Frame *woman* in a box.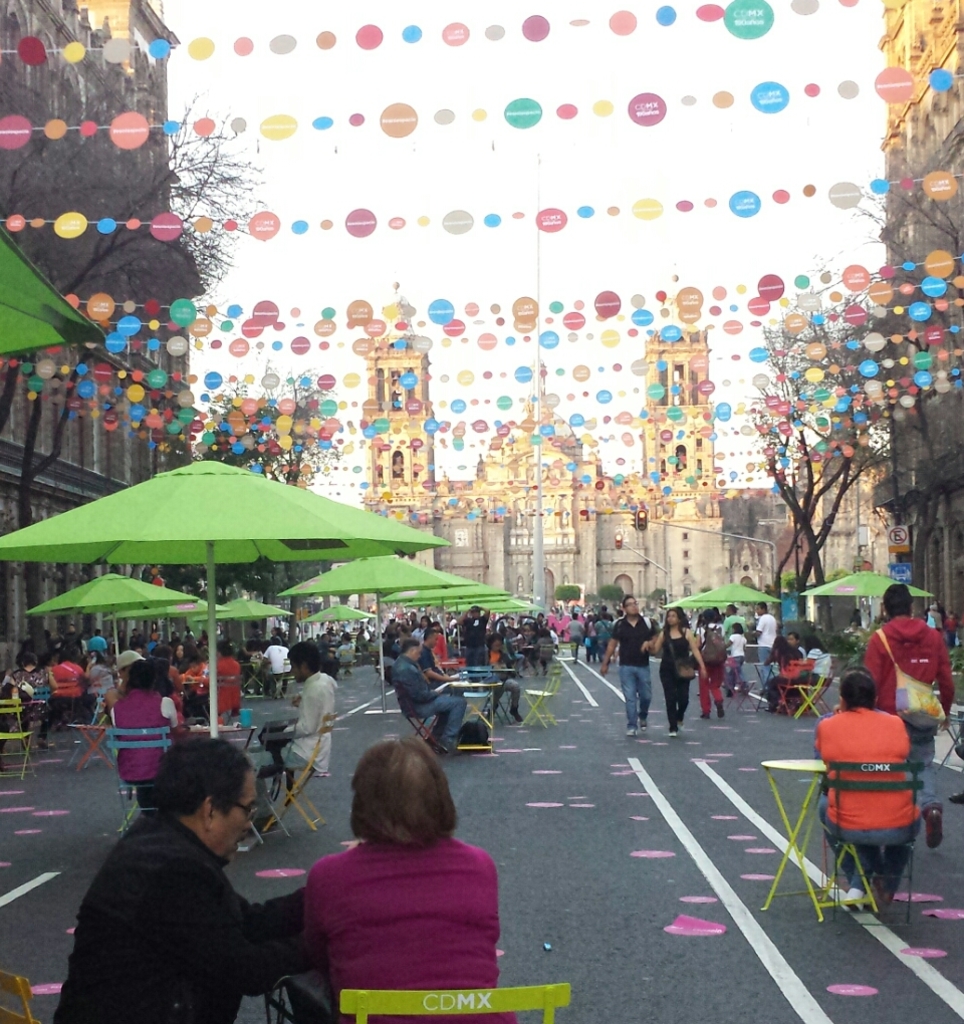
BBox(274, 733, 524, 1009).
